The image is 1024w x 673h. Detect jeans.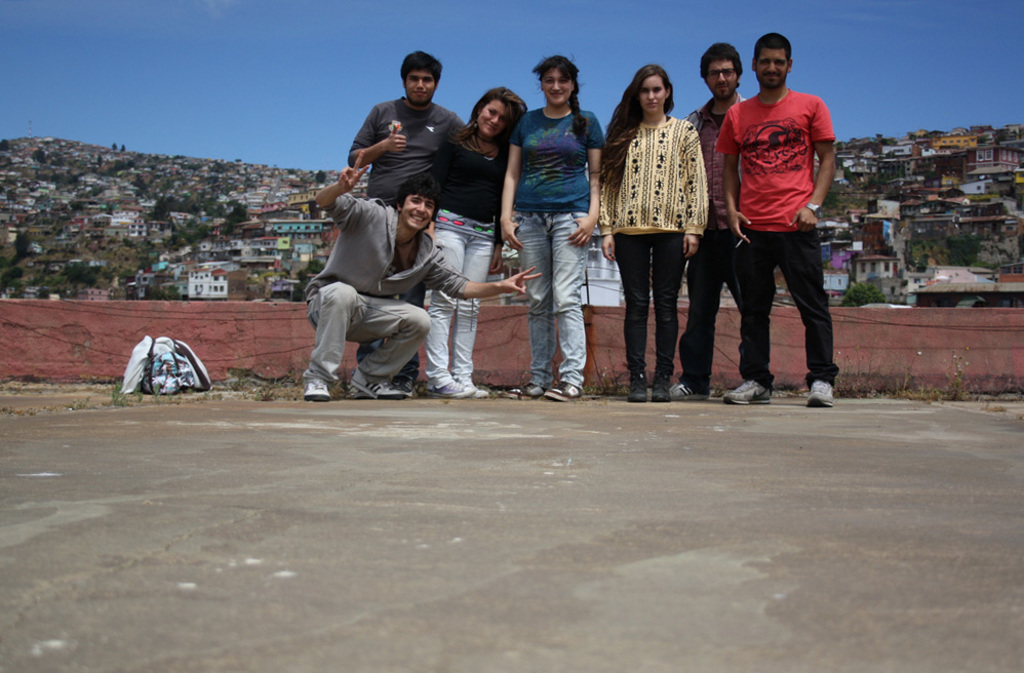
Detection: <bbox>503, 212, 586, 395</bbox>.
